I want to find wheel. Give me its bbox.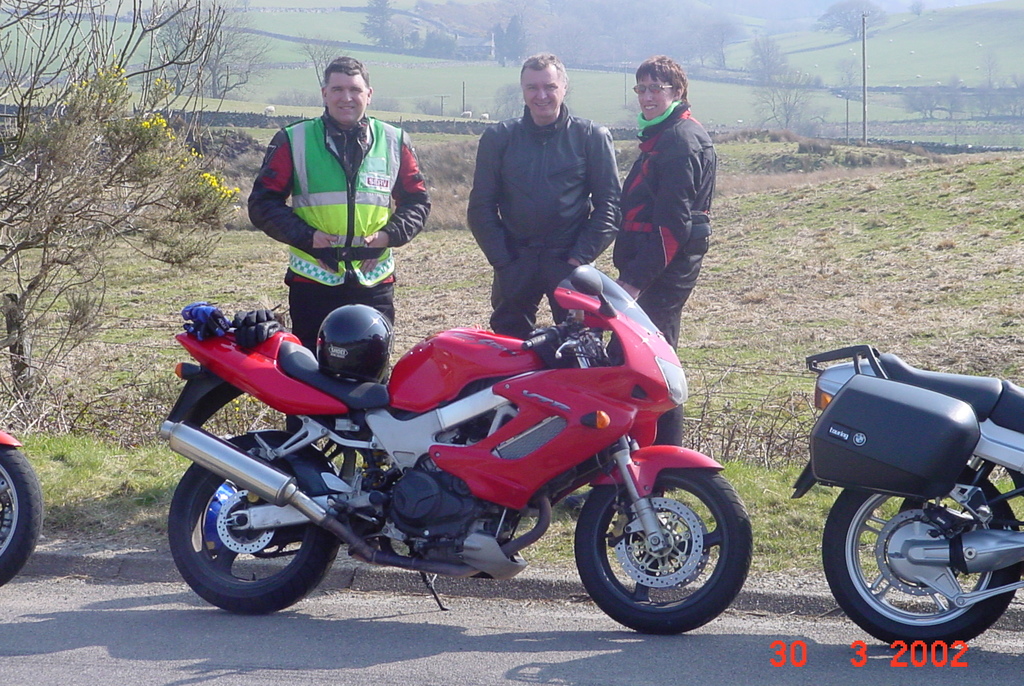
crop(0, 441, 42, 588).
